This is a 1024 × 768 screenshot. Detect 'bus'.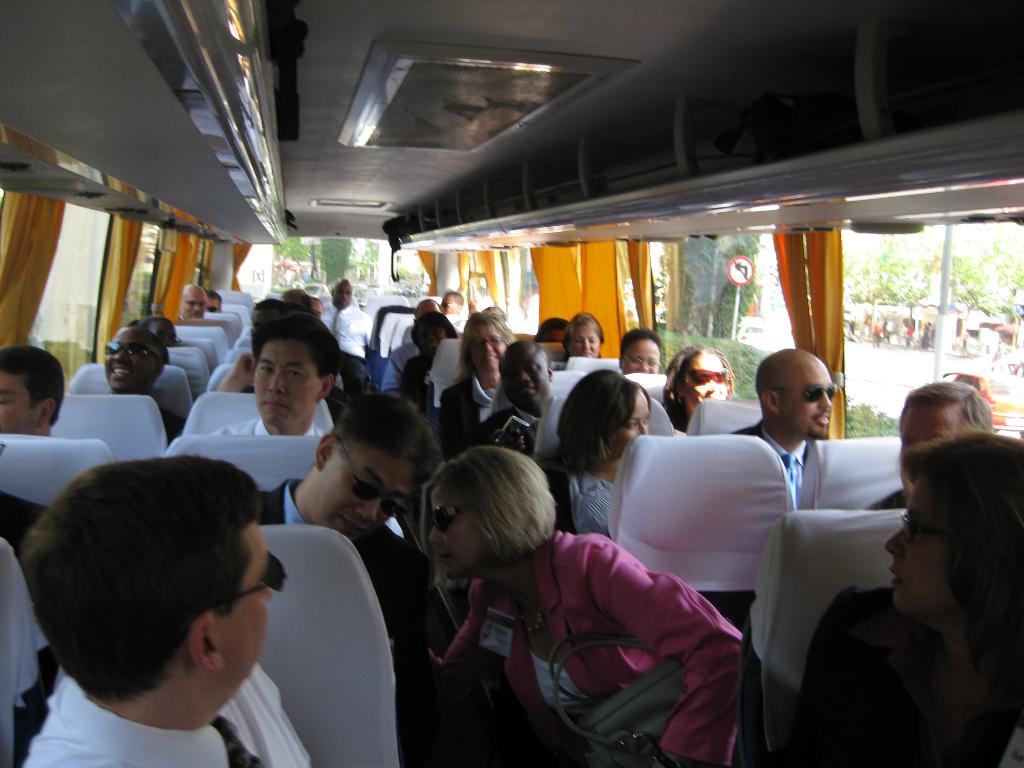
select_region(0, 0, 1023, 767).
